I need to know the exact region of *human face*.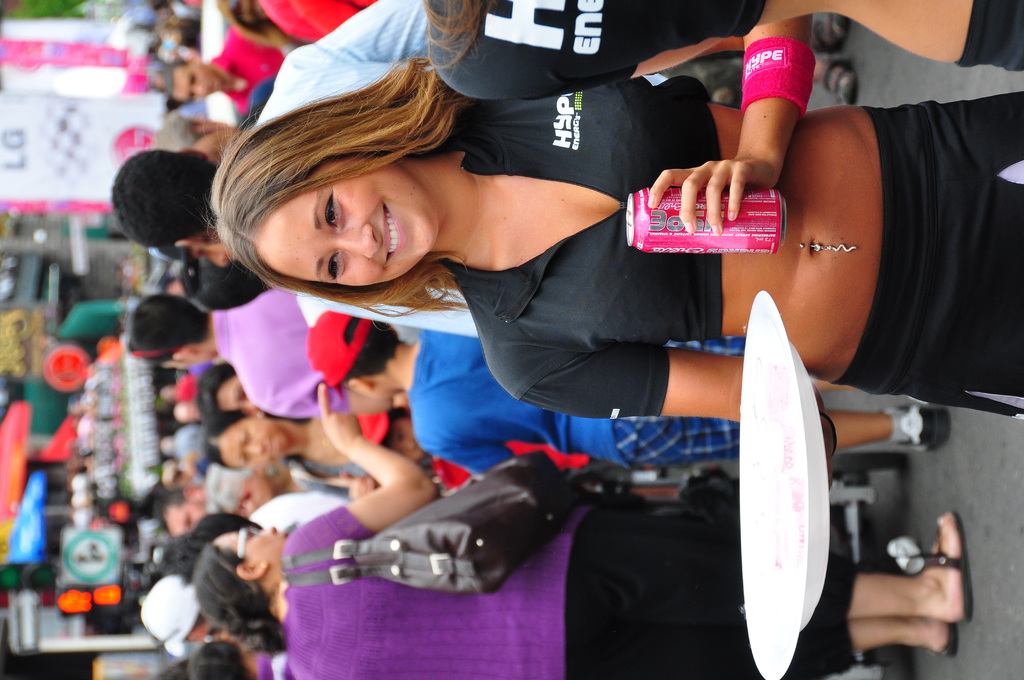
Region: pyautogui.locateOnScreen(254, 153, 436, 288).
